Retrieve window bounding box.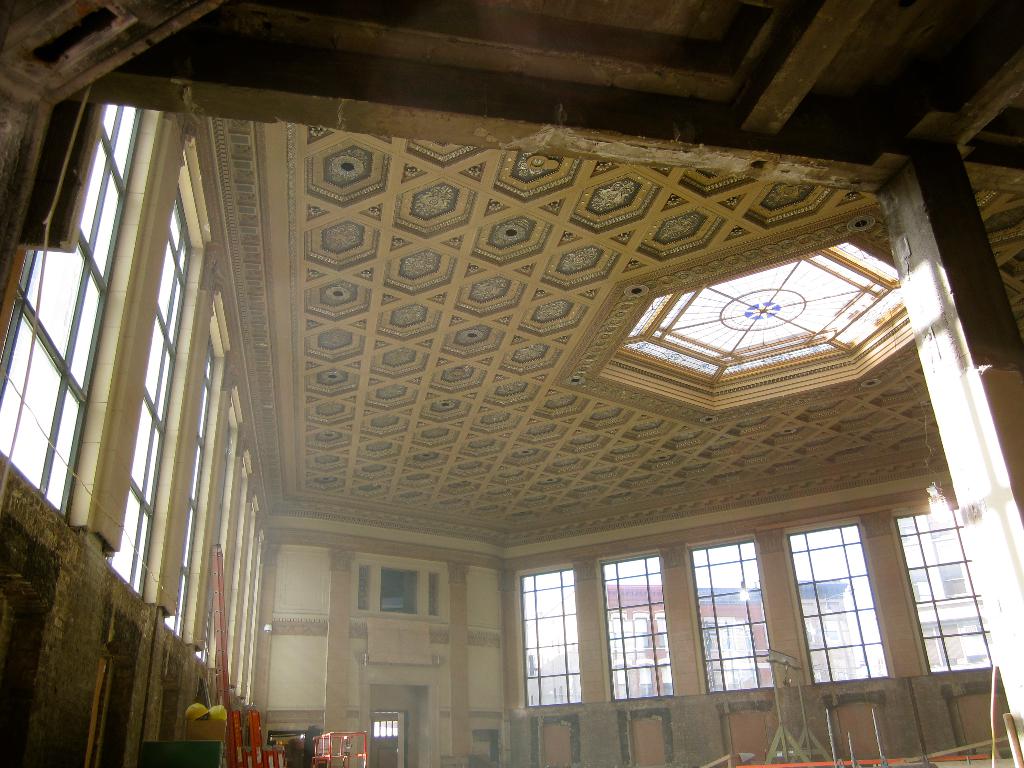
Bounding box: {"x1": 164, "y1": 326, "x2": 214, "y2": 639}.
